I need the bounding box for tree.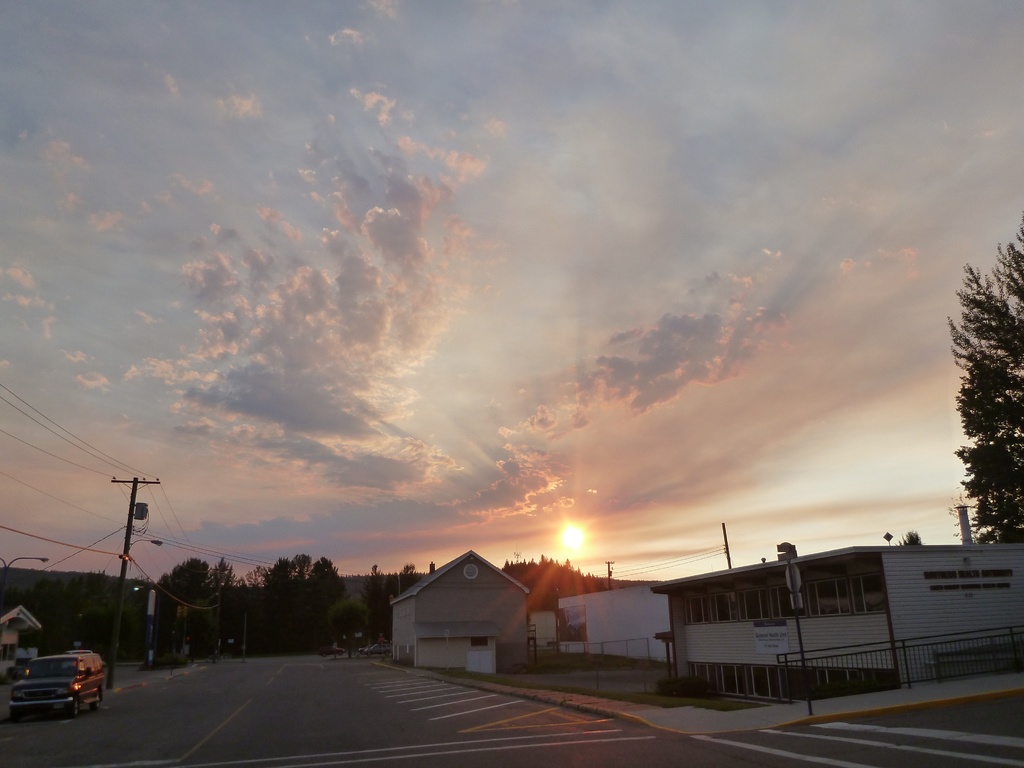
Here it is: 504 549 599 603.
